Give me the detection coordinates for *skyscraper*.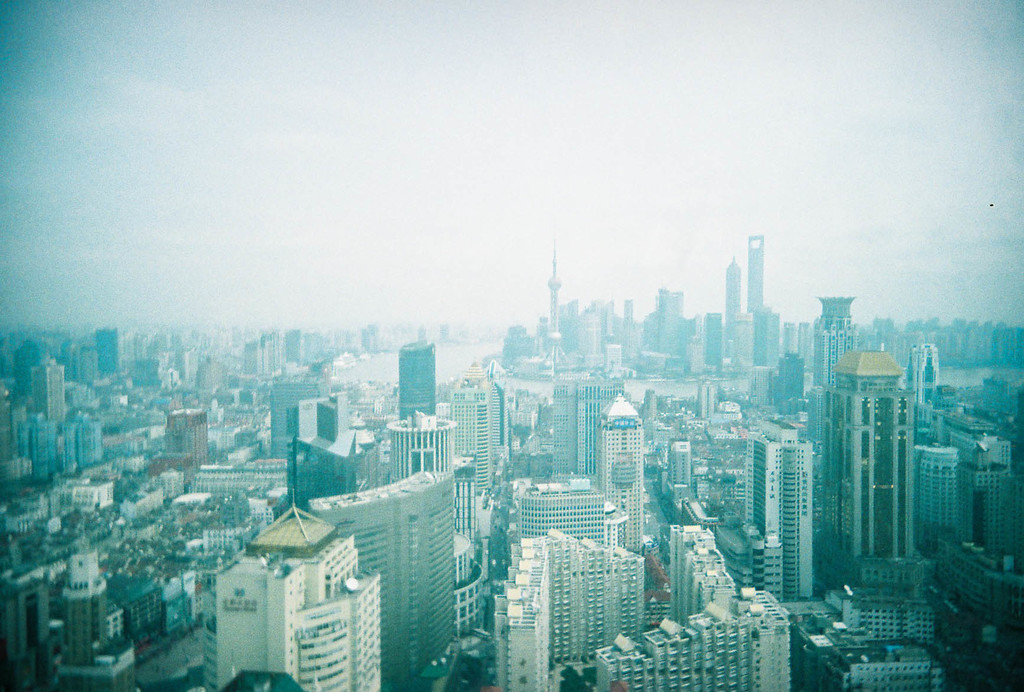
region(806, 284, 870, 405).
